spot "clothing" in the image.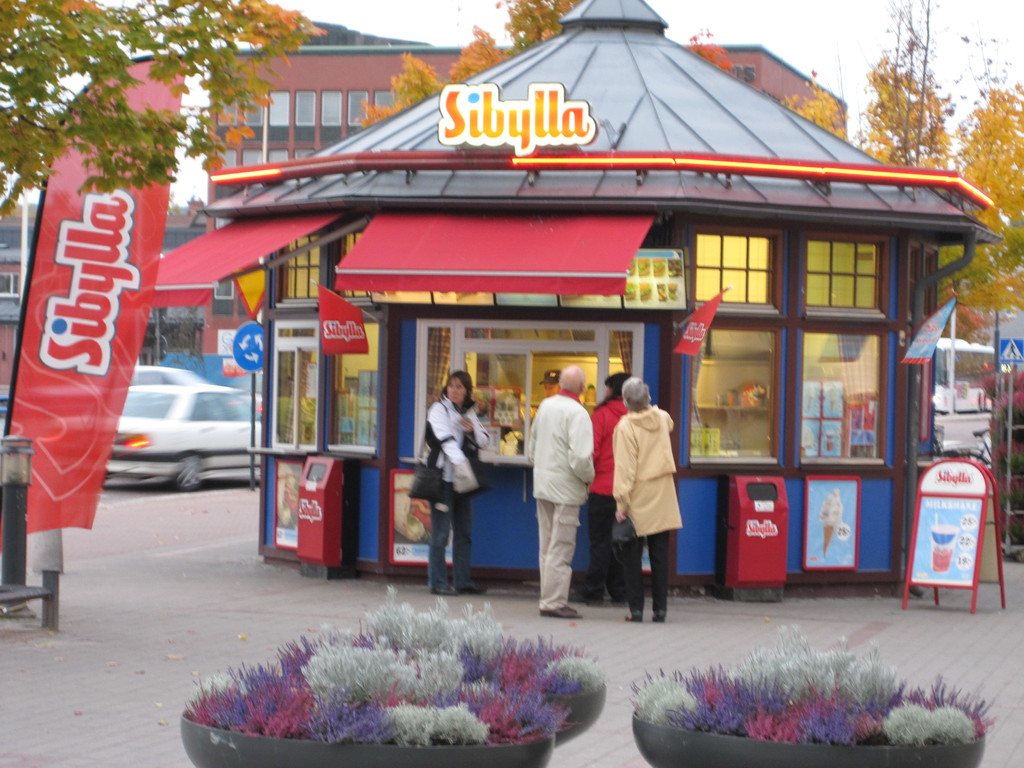
"clothing" found at (left=421, top=477, right=483, bottom=589).
